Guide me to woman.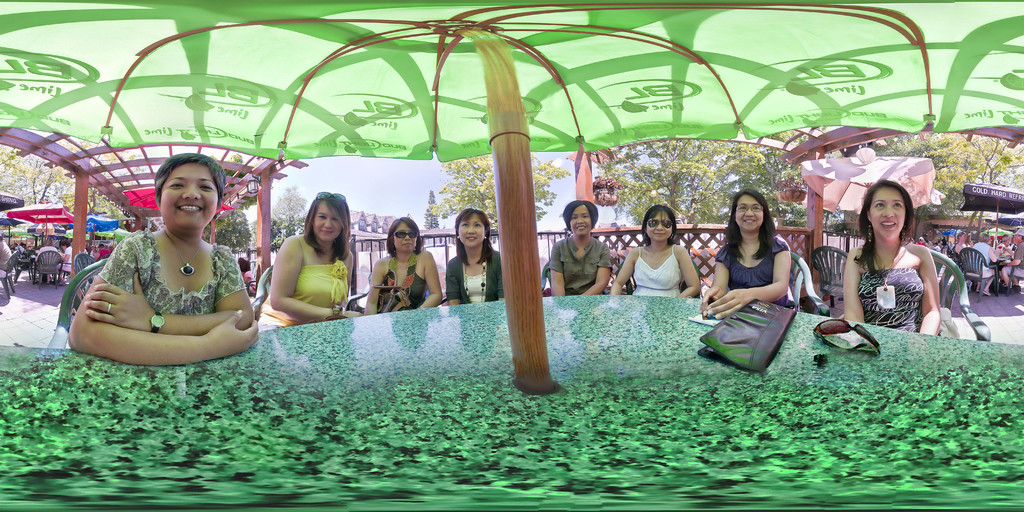
Guidance: crop(253, 190, 360, 328).
